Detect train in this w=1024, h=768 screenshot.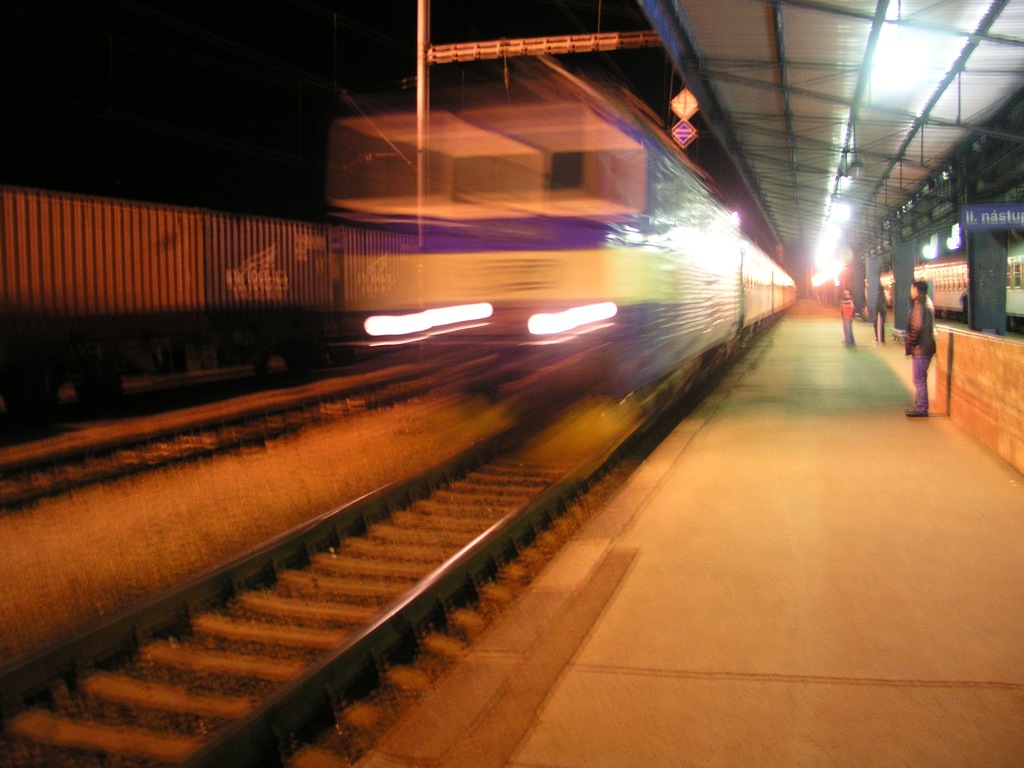
Detection: [left=0, top=182, right=343, bottom=413].
